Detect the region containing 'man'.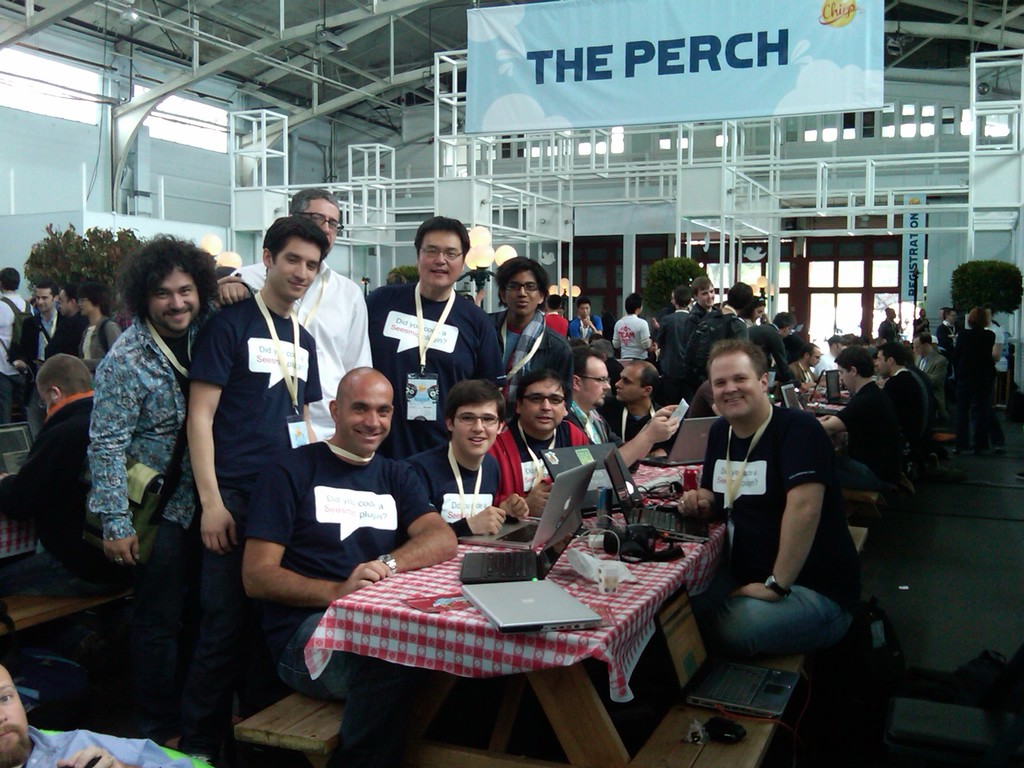
bbox=[188, 216, 324, 756].
